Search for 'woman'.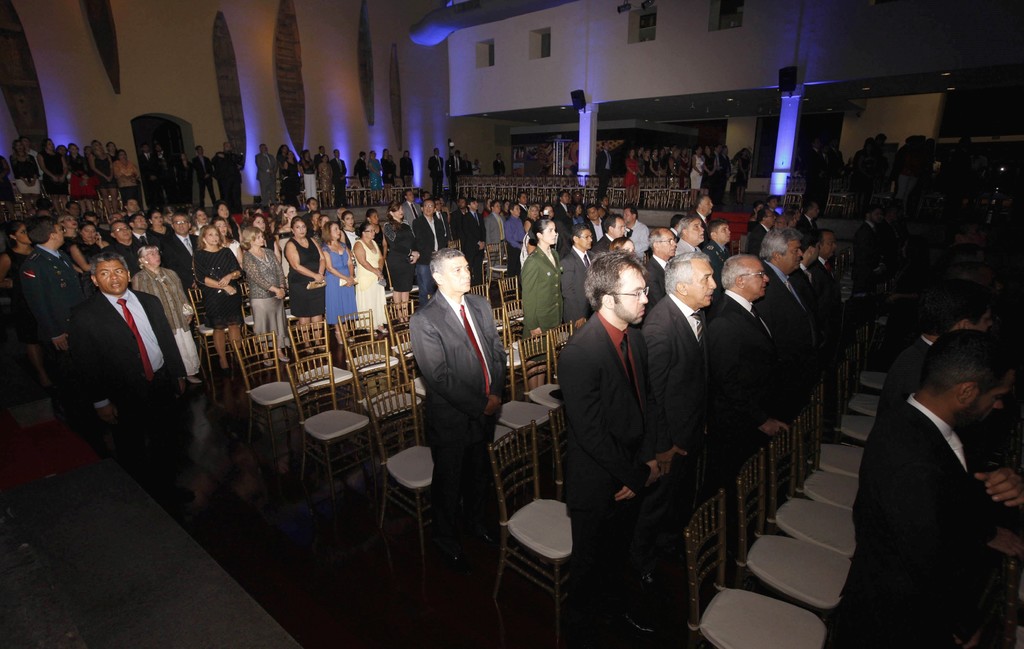
Found at rect(598, 195, 612, 220).
